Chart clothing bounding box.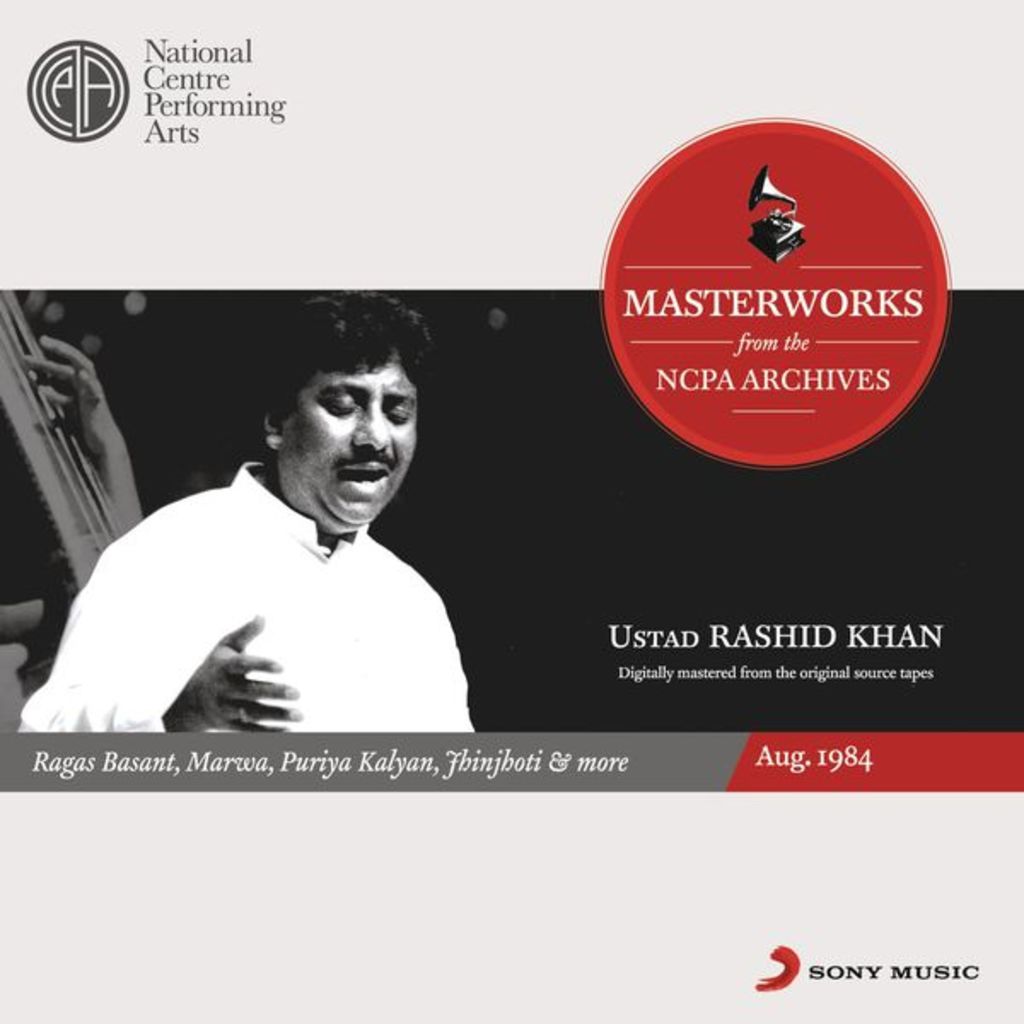
Charted: 10 452 507 753.
